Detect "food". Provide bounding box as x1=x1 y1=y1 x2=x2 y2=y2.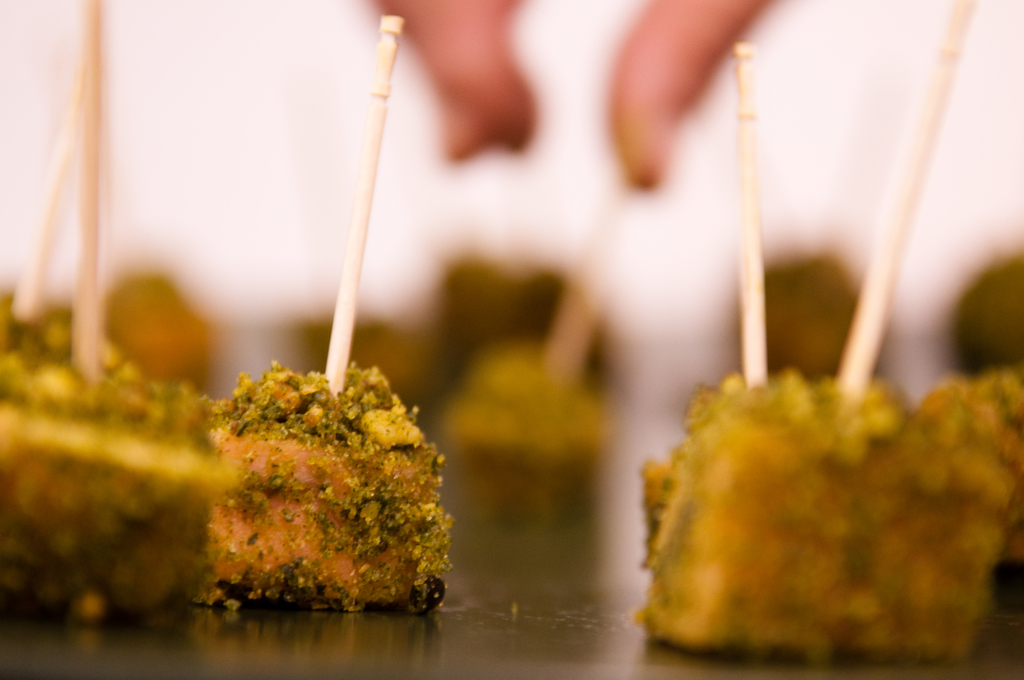
x1=307 y1=318 x2=435 y2=423.
